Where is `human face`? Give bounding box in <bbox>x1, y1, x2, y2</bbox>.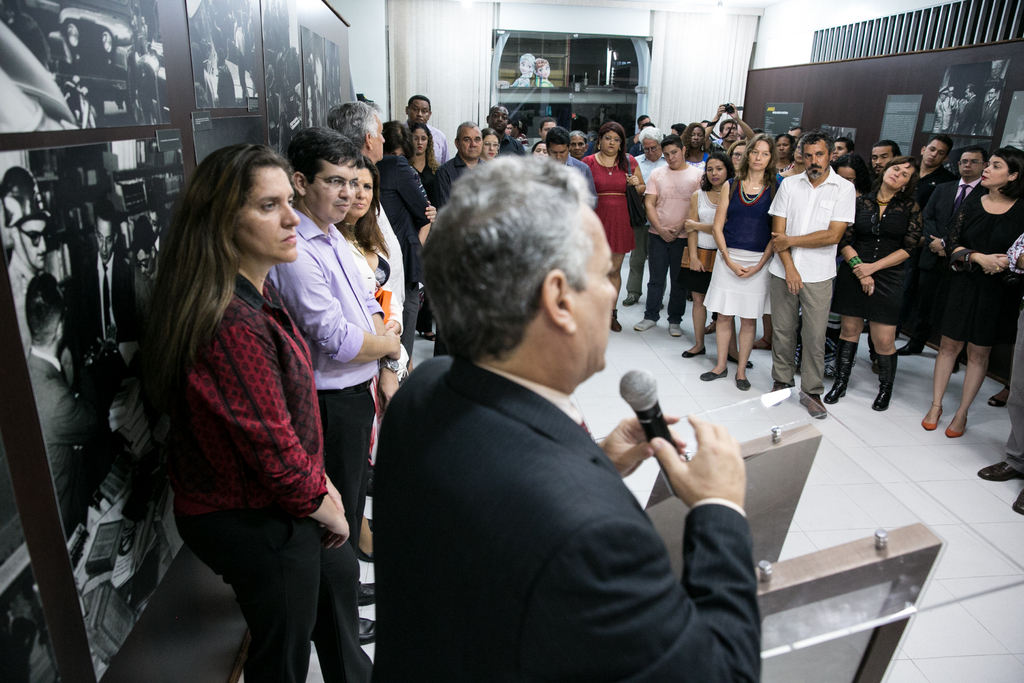
<bbox>750, 140, 769, 171</bbox>.
